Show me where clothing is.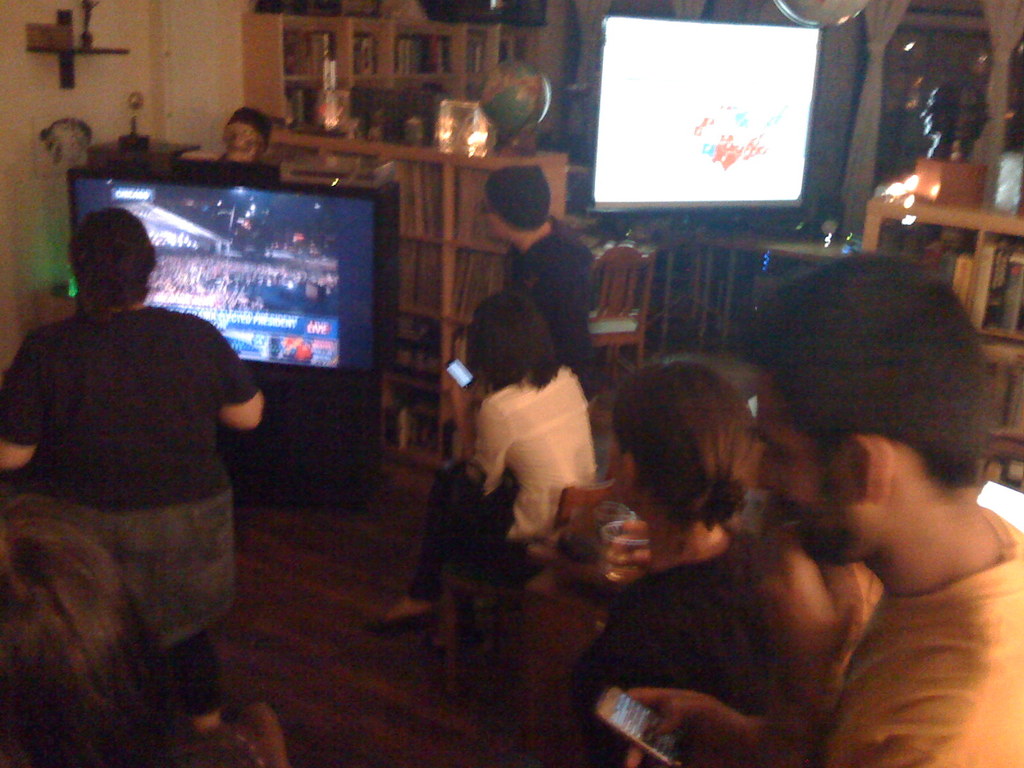
clothing is at (x1=510, y1=211, x2=586, y2=405).
